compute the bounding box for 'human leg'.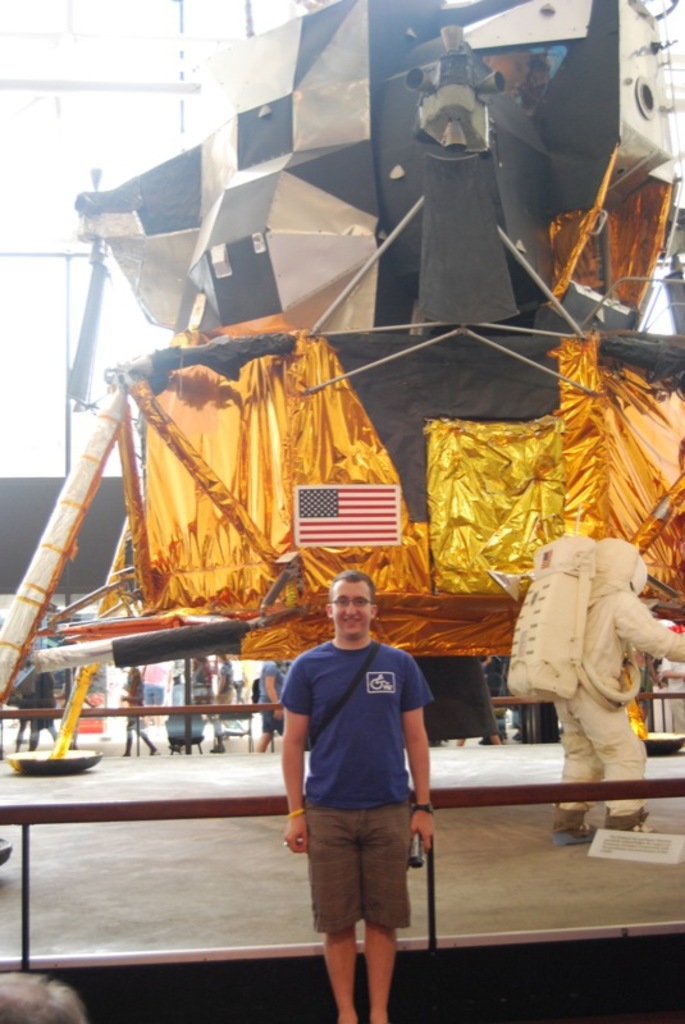
[left=210, top=718, right=228, bottom=755].
